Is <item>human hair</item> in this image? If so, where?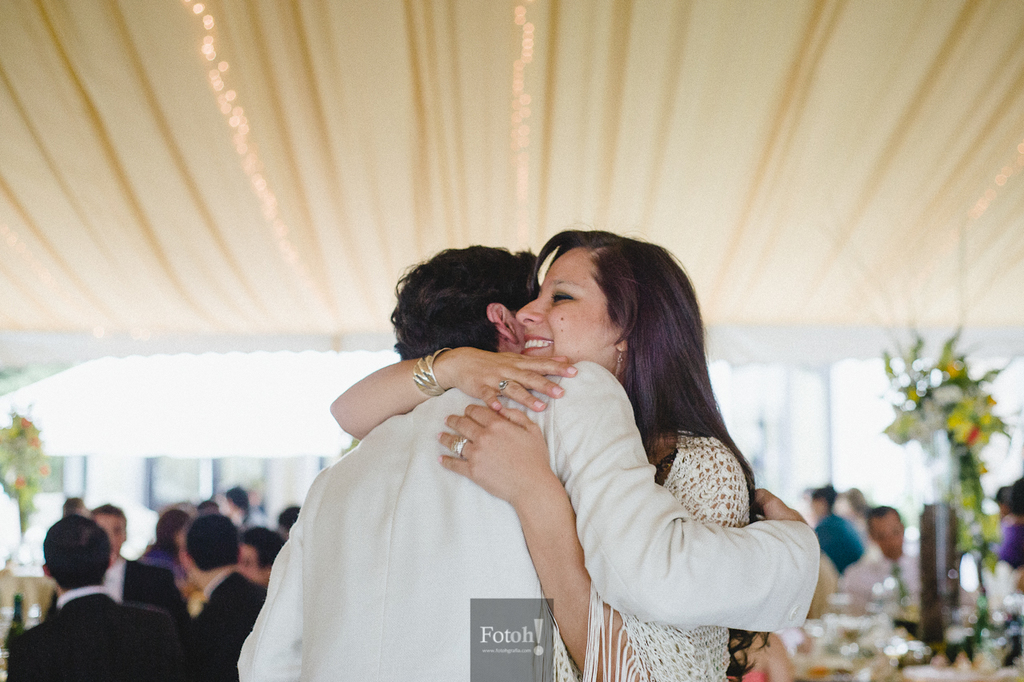
Yes, at <box>867,505,895,526</box>.
